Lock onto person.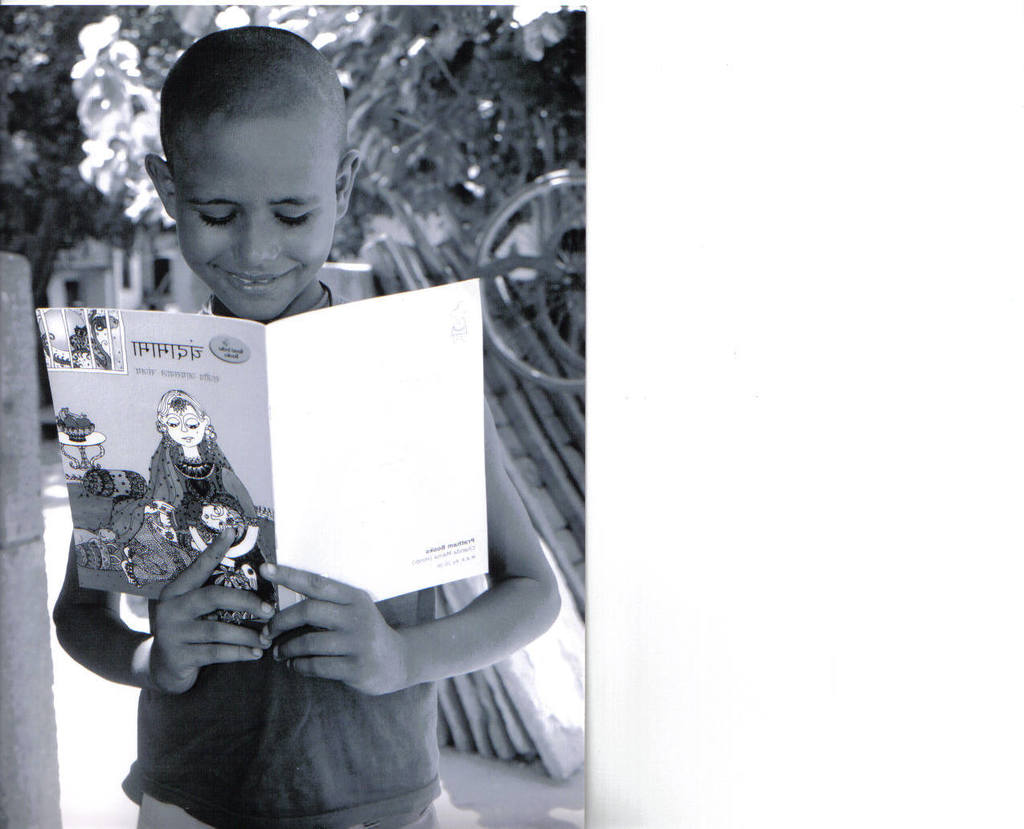
Locked: 67/495/256/585.
